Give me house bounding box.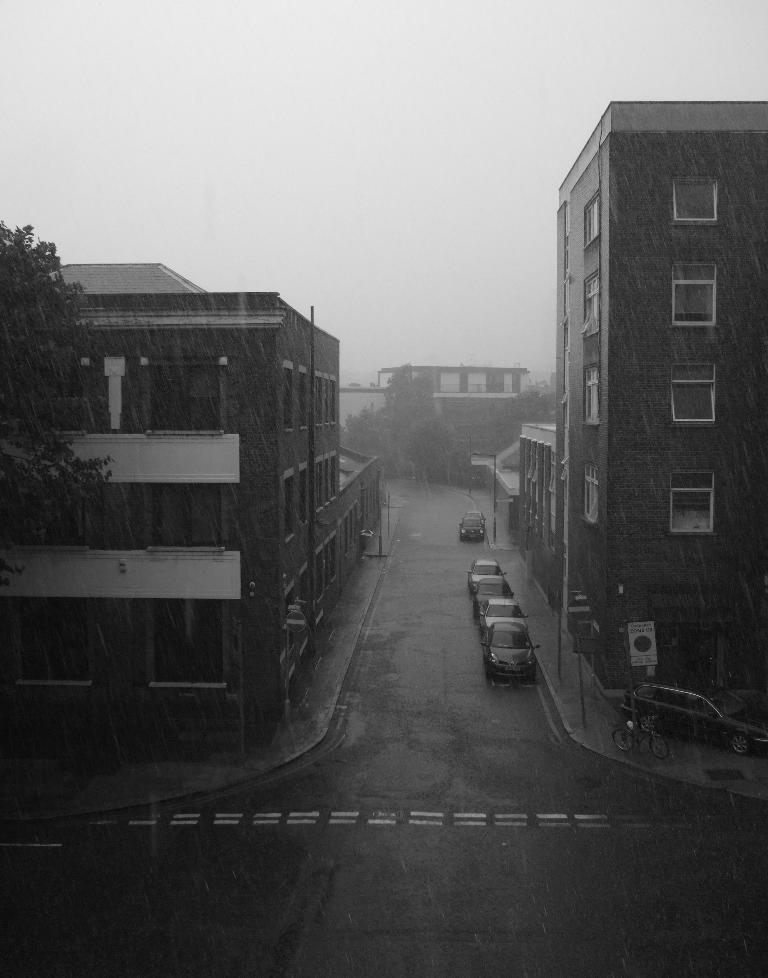
x1=509 y1=86 x2=767 y2=753.
